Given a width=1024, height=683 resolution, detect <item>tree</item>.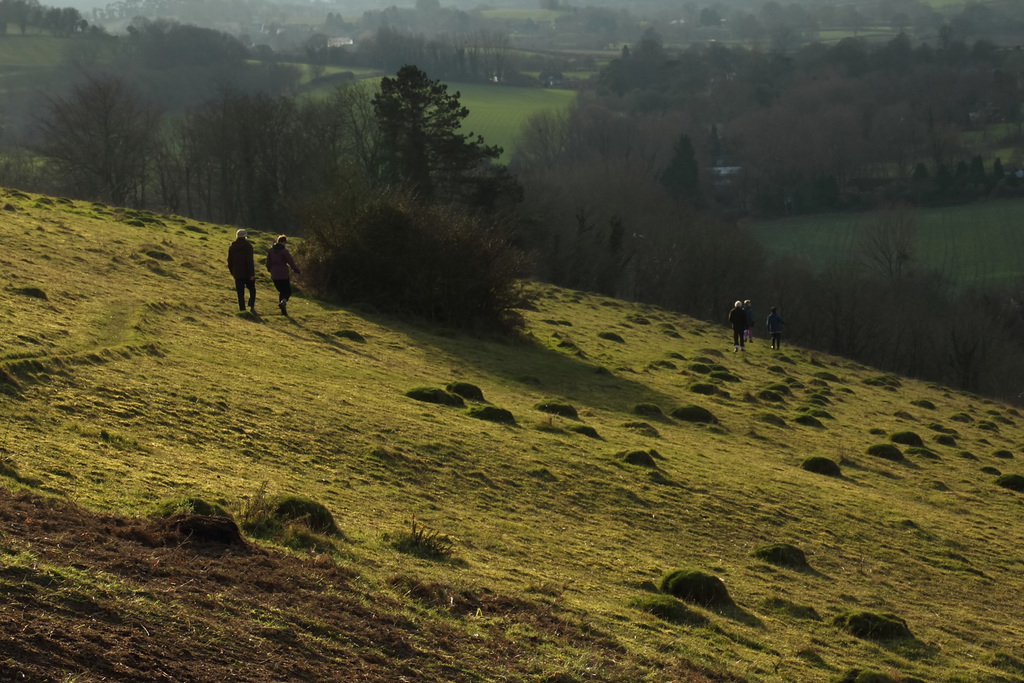
BBox(0, 72, 159, 220).
